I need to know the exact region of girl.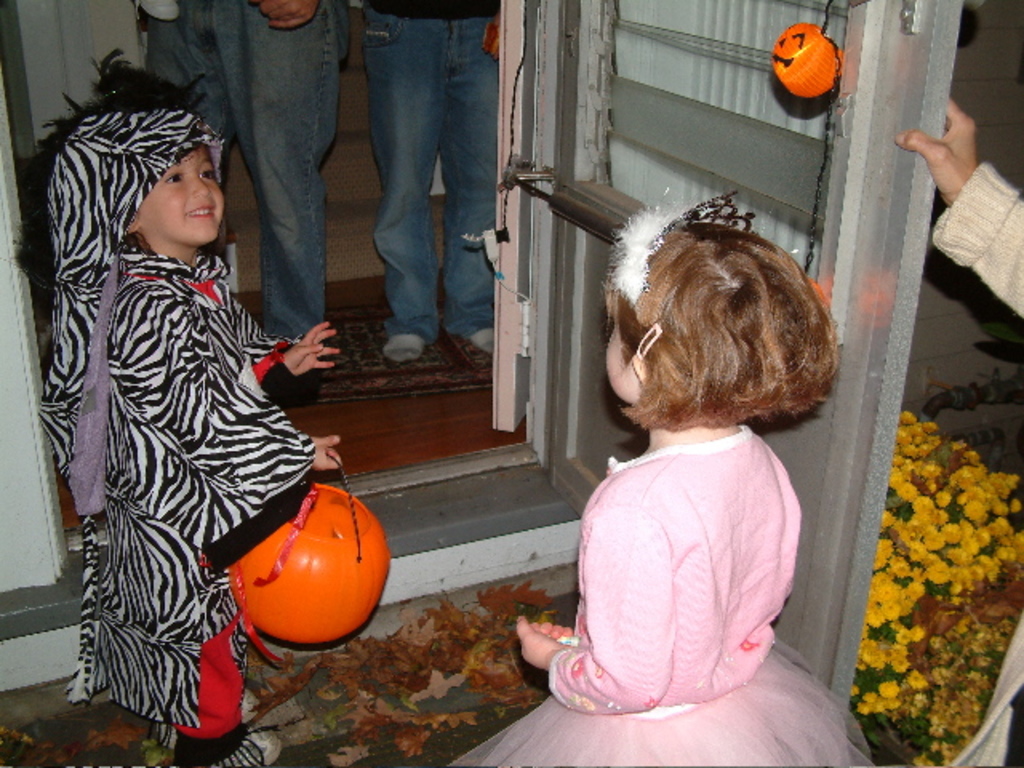
Region: <bbox>43, 107, 342, 766</bbox>.
